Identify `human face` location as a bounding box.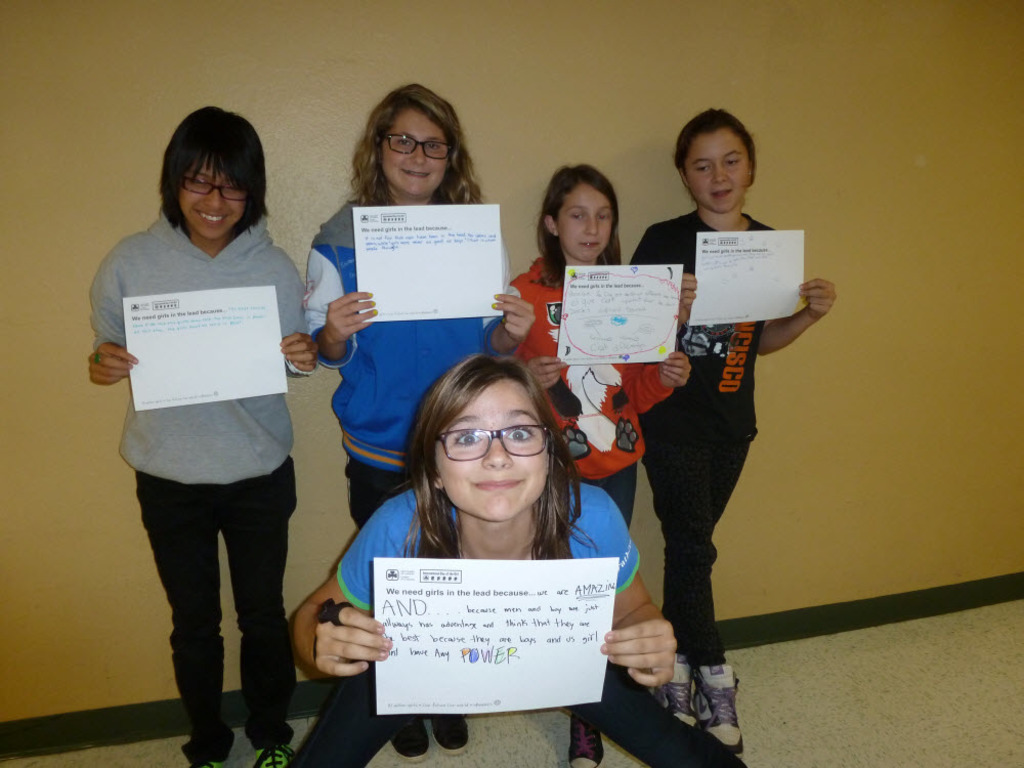
[x1=381, y1=111, x2=454, y2=196].
